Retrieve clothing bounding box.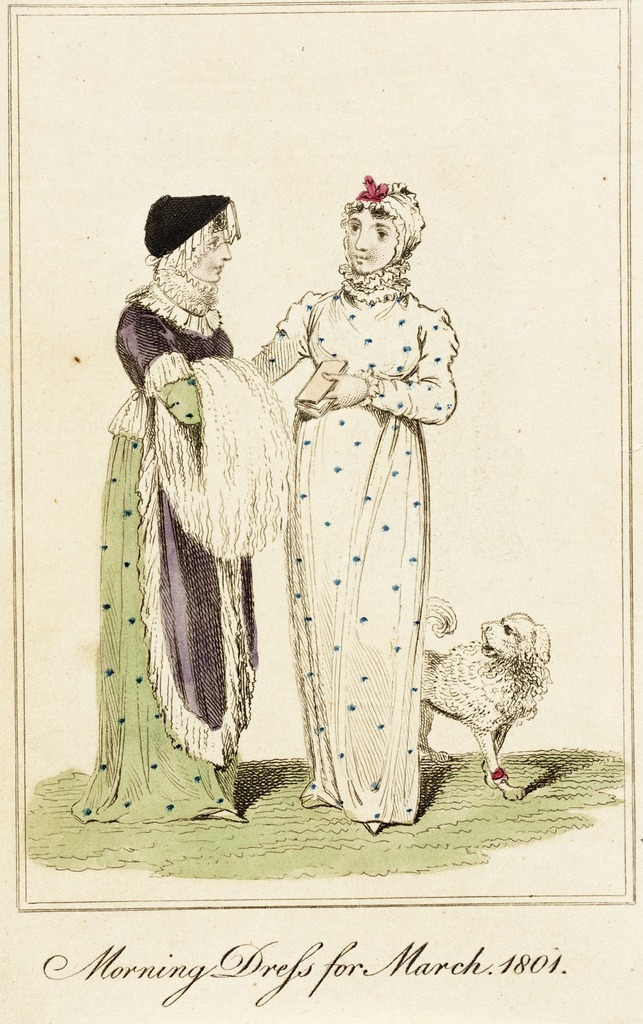
Bounding box: pyautogui.locateOnScreen(91, 269, 302, 816).
